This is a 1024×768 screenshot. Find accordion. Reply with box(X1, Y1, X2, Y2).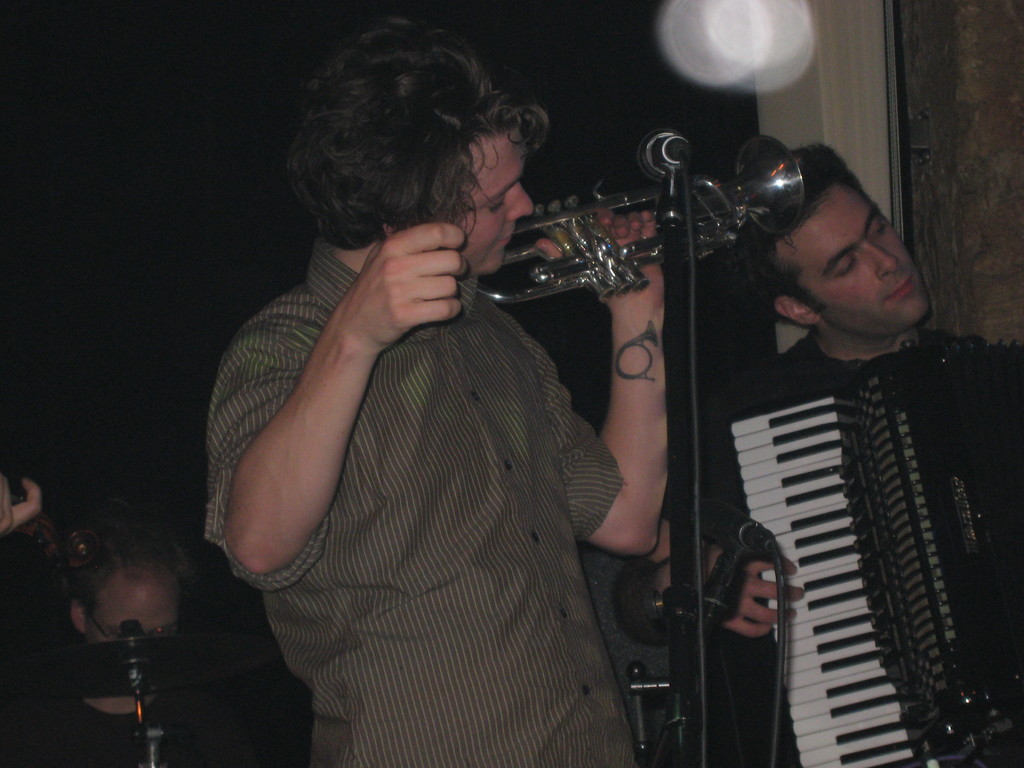
box(730, 342, 1023, 767).
